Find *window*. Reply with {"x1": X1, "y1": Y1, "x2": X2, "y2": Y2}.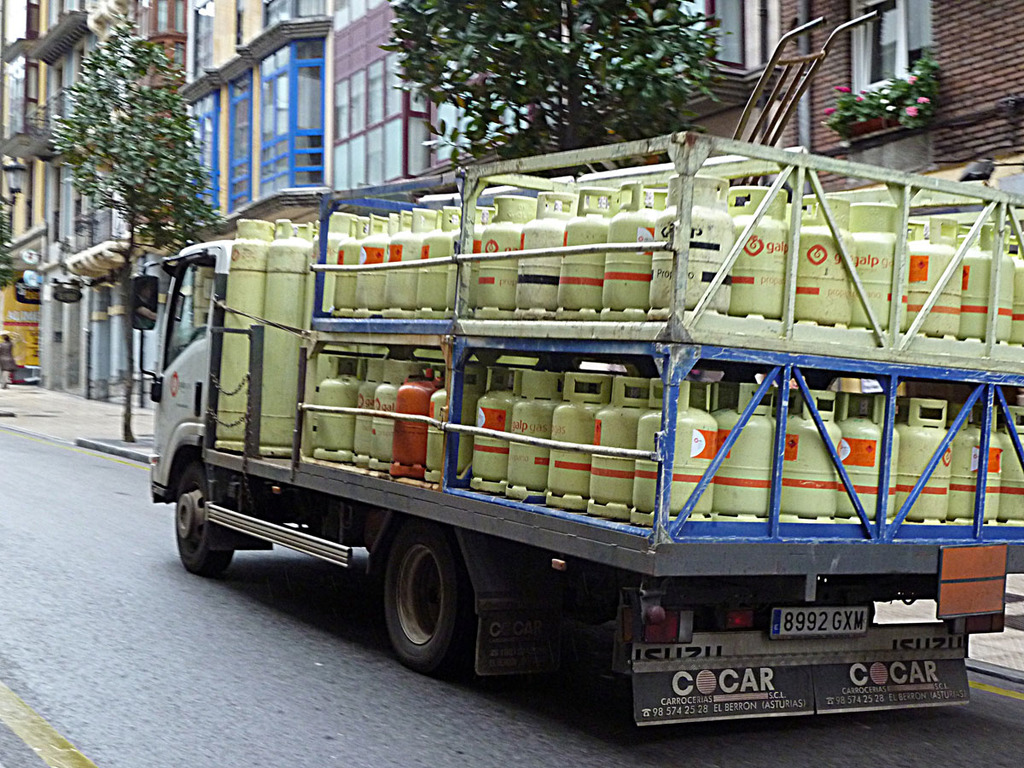
{"x1": 848, "y1": 0, "x2": 940, "y2": 114}.
